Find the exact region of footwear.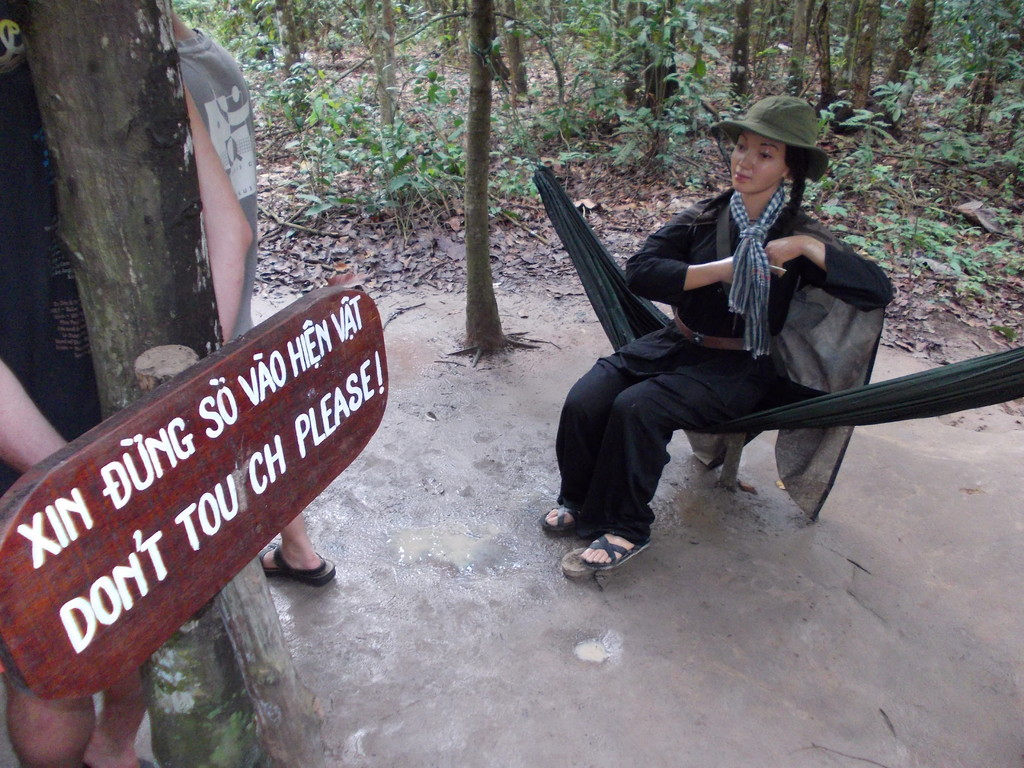
Exact region: bbox(531, 503, 579, 538).
